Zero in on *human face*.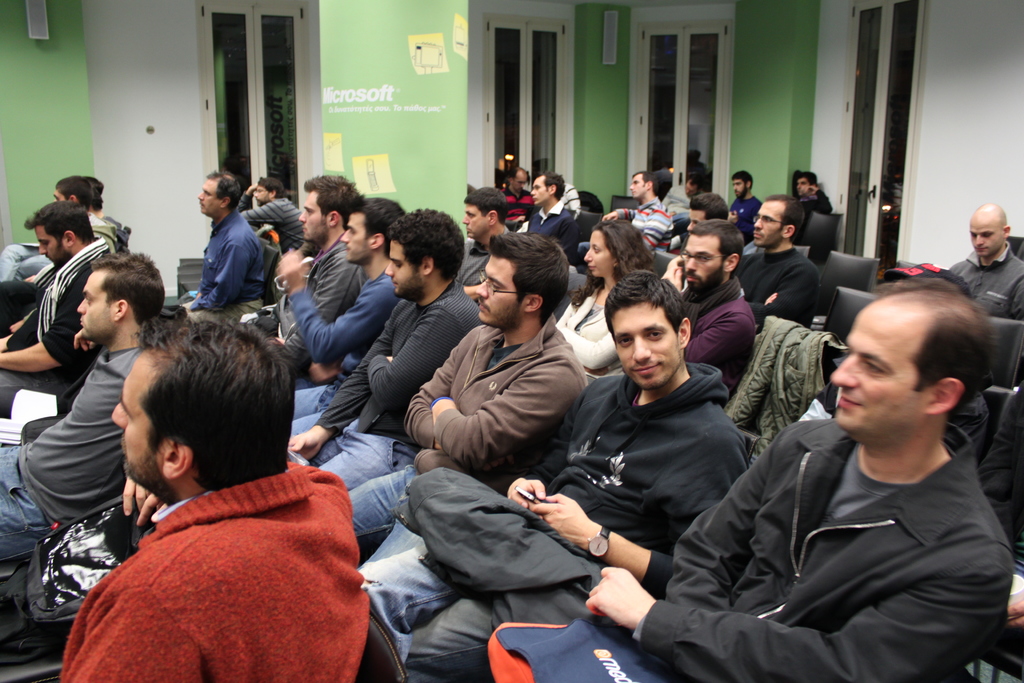
Zeroed in: x1=688 y1=204 x2=704 y2=224.
